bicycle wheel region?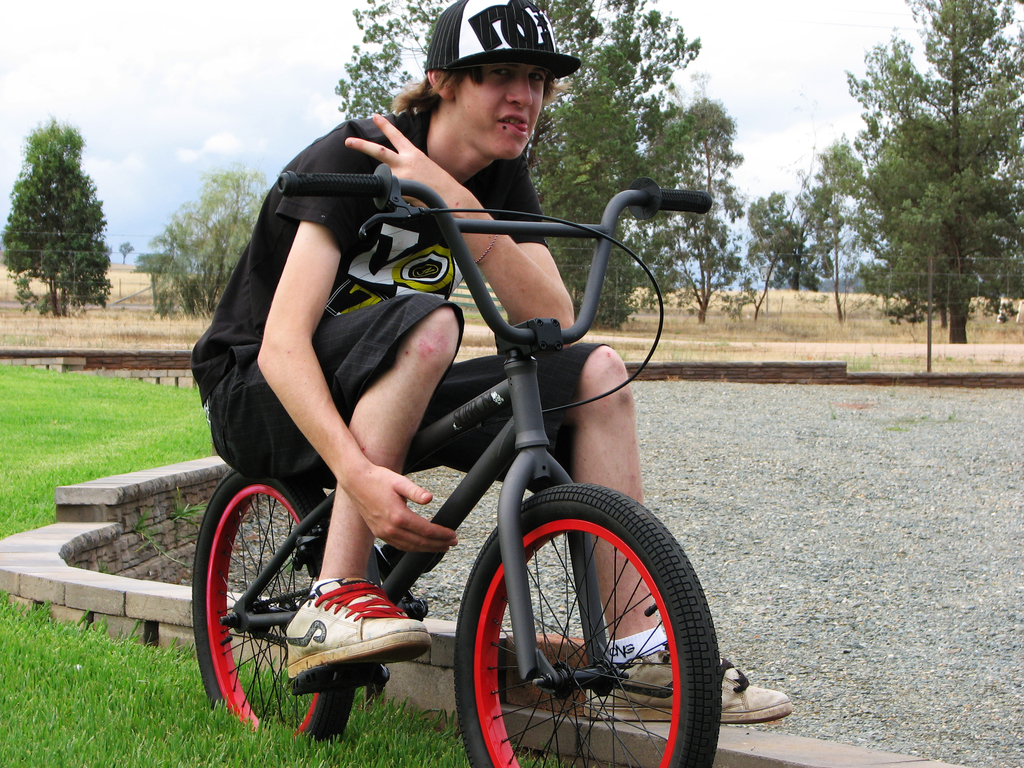
[left=452, top=479, right=720, bottom=767]
